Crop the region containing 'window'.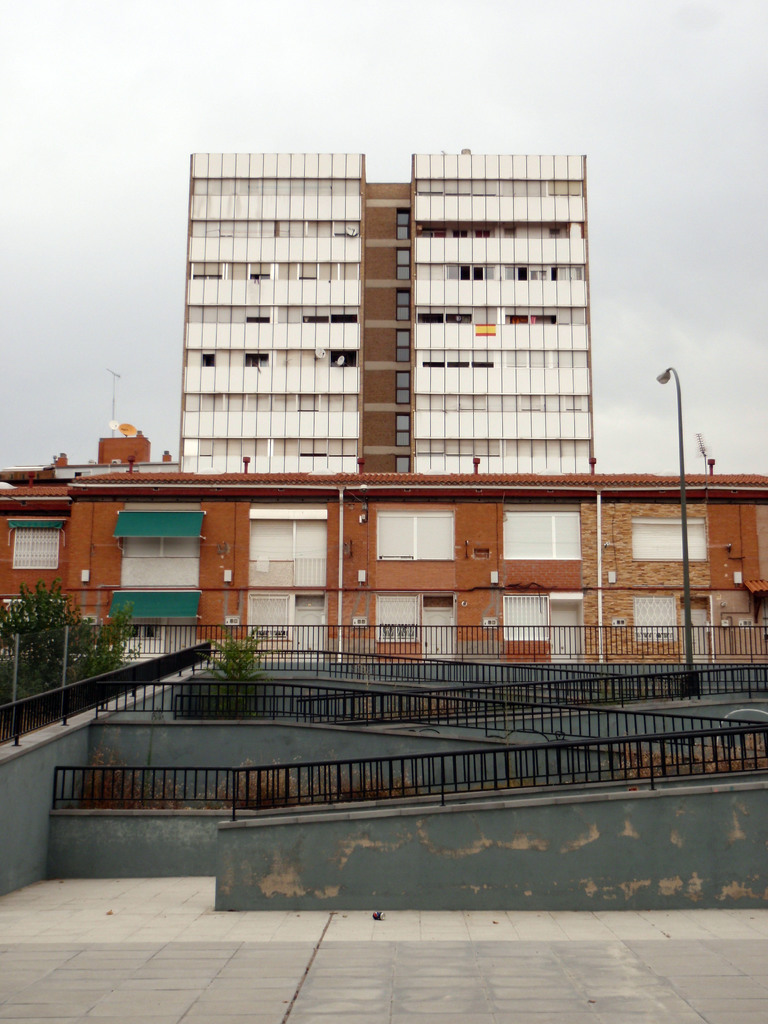
Crop region: <bbox>630, 597, 681, 643</bbox>.
